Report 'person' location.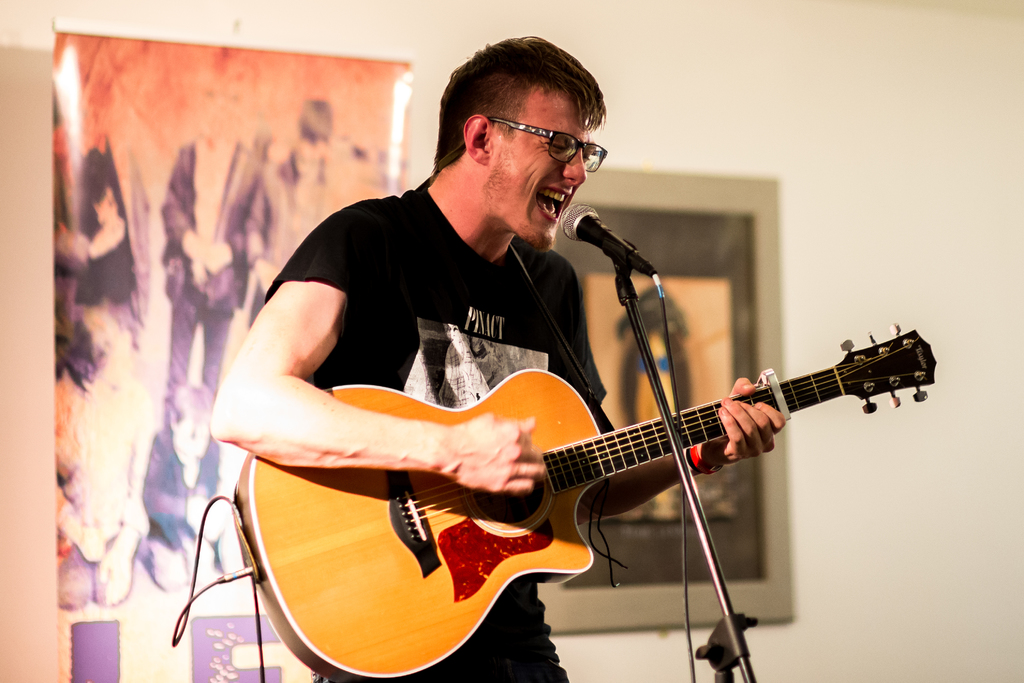
Report: <region>132, 381, 239, 590</region>.
